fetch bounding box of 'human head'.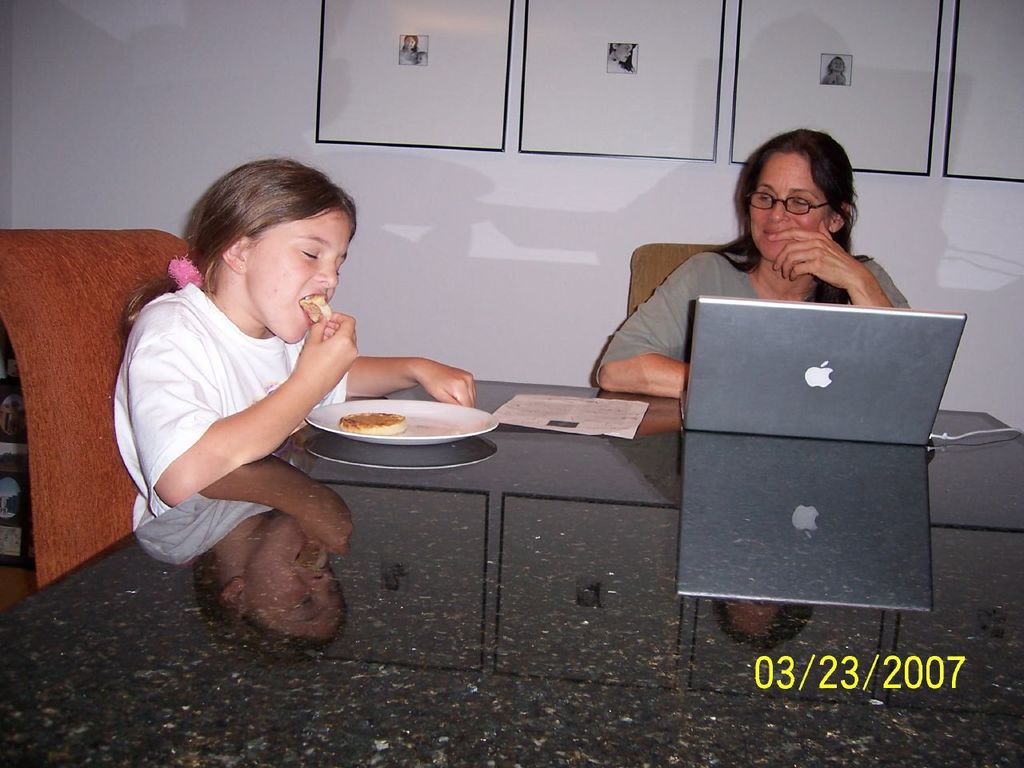
Bbox: 194 157 354 346.
